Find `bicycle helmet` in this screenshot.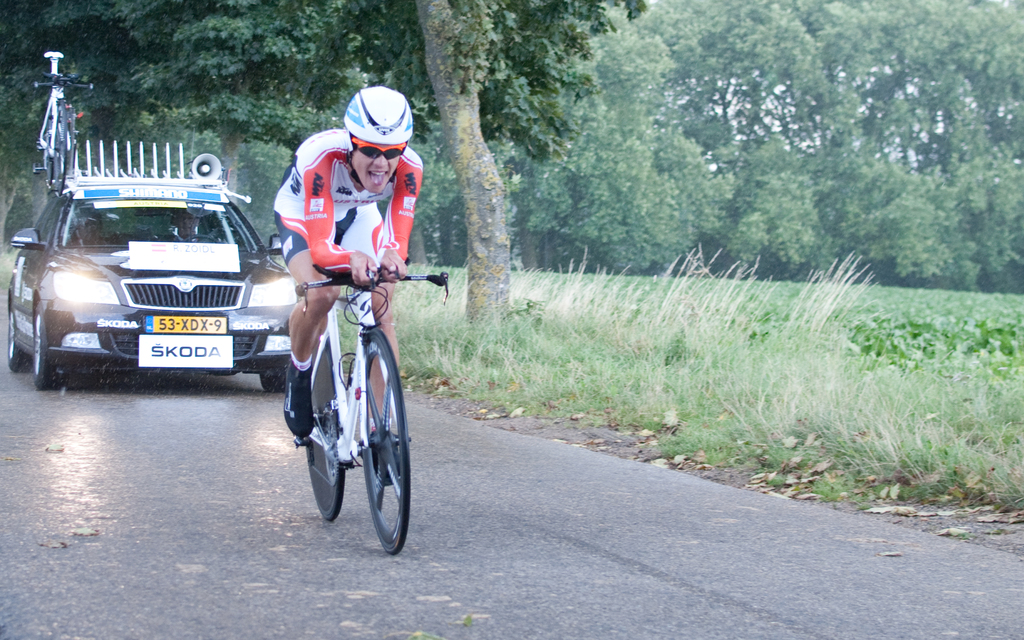
The bounding box for `bicycle helmet` is box=[345, 90, 414, 147].
